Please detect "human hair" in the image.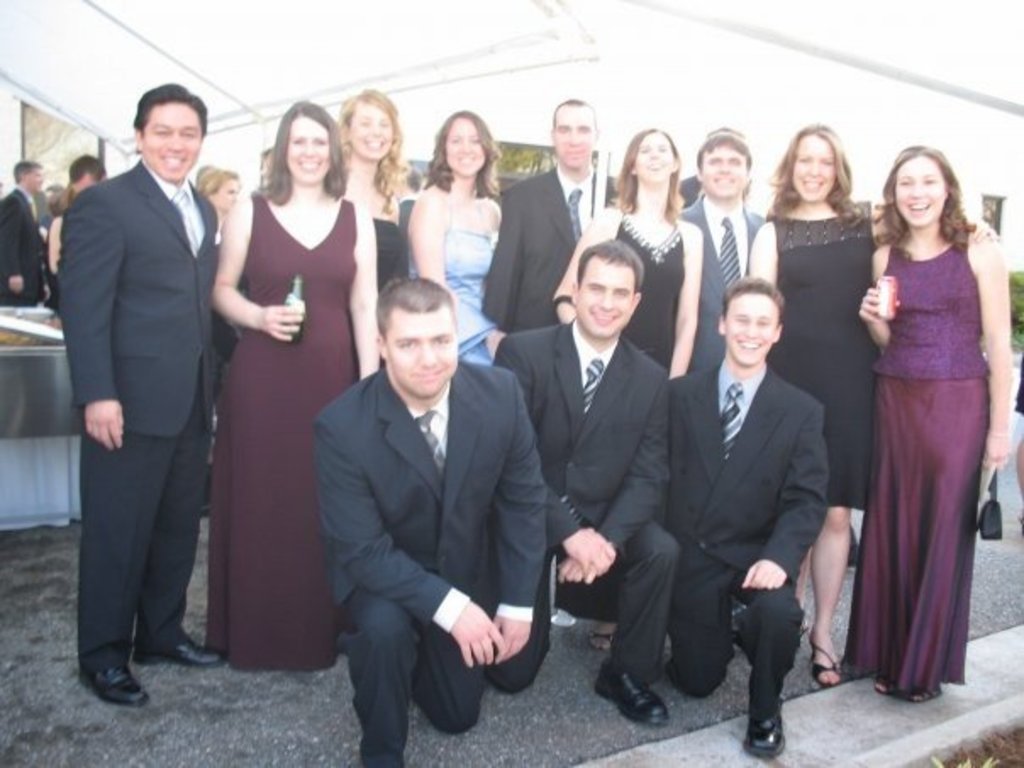
<bbox>132, 81, 207, 154</bbox>.
